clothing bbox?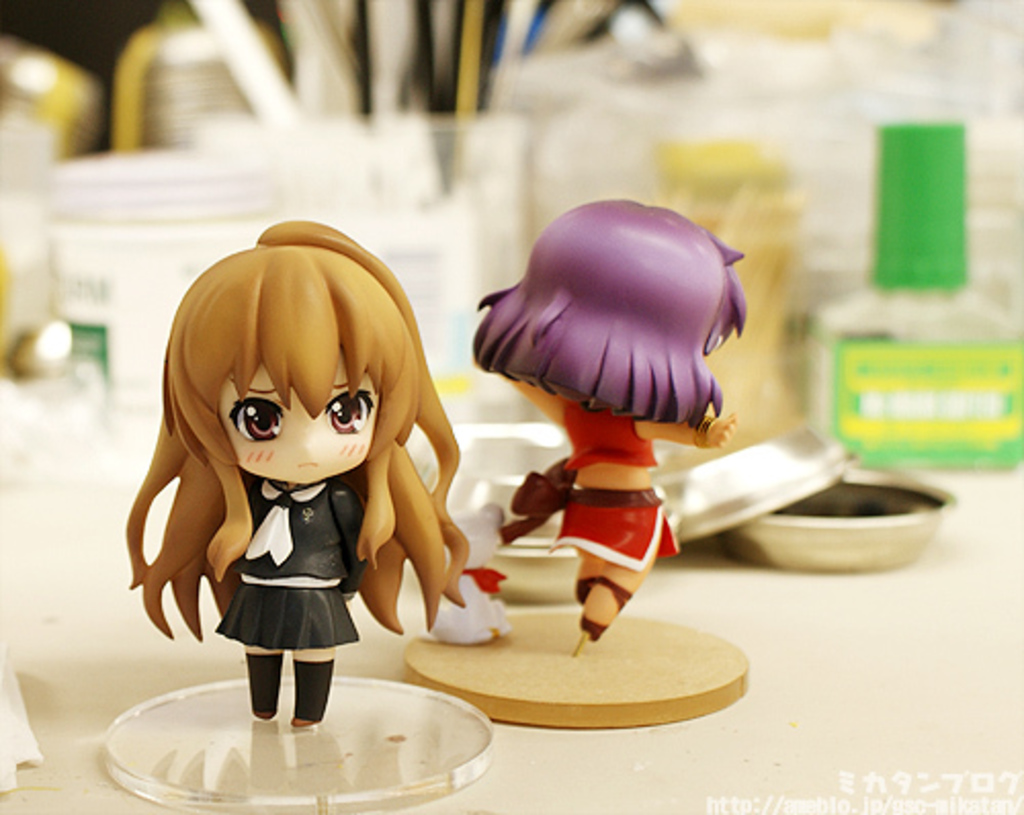
[563,405,649,477]
